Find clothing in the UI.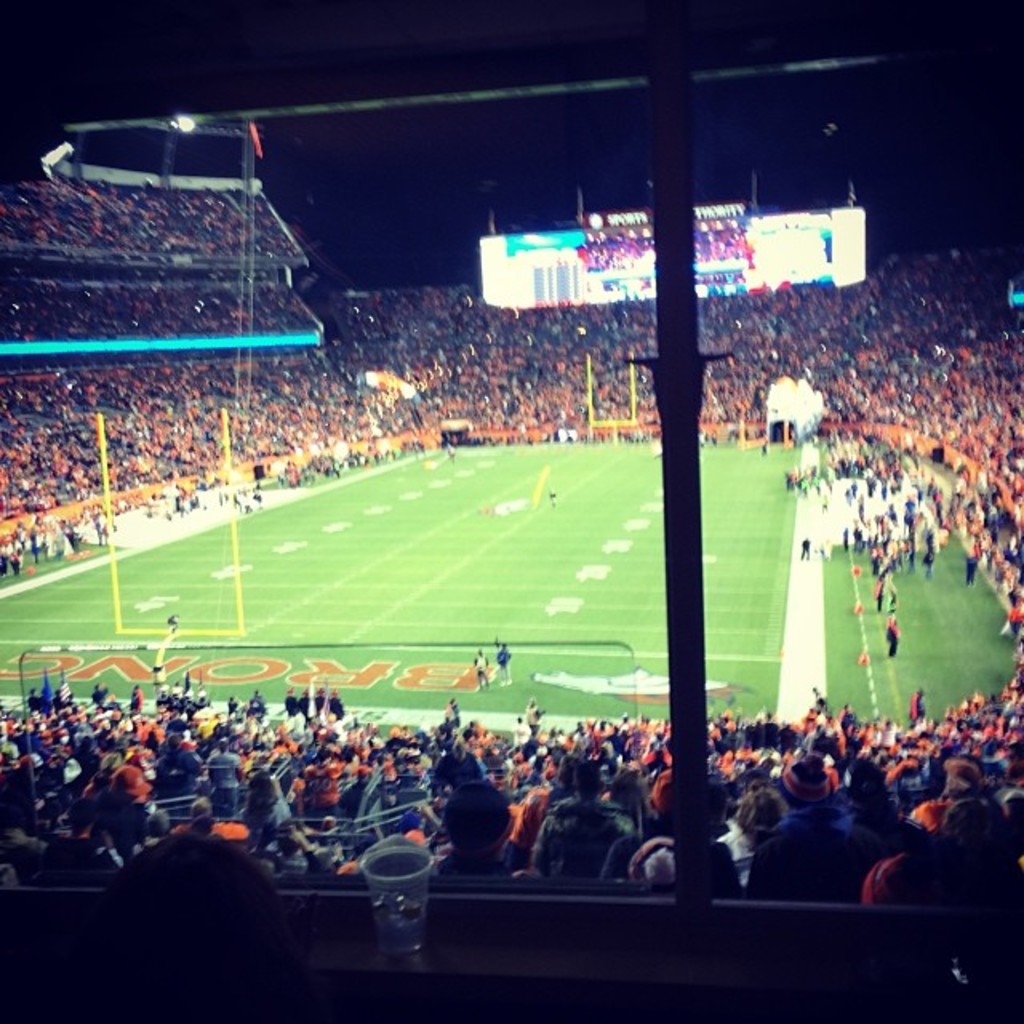
UI element at 923/552/934/579.
